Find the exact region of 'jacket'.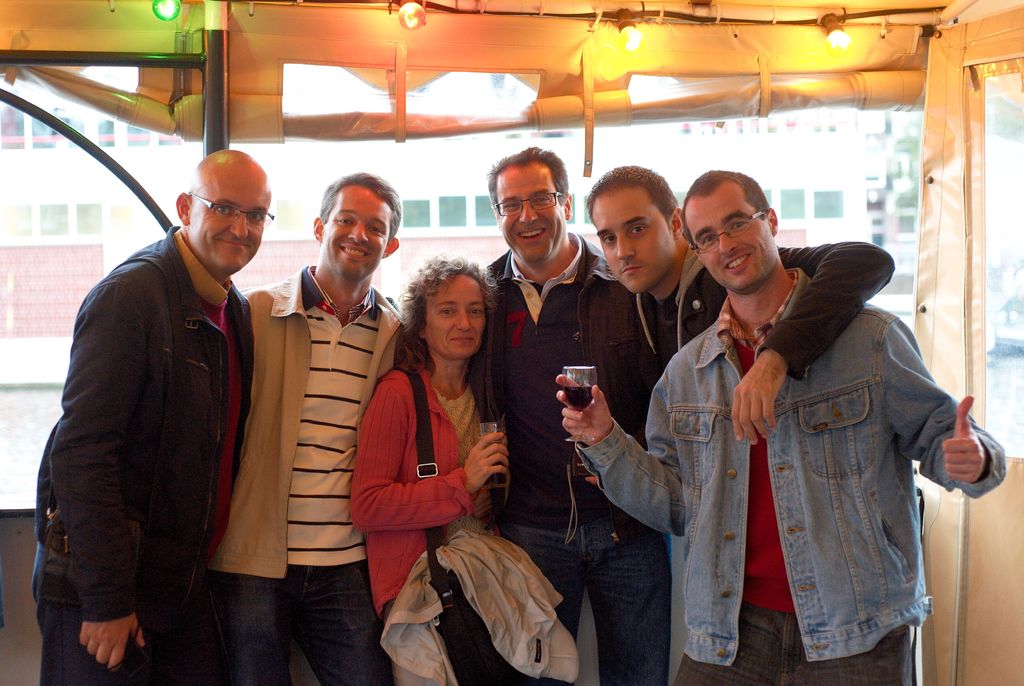
Exact region: (349, 367, 481, 610).
